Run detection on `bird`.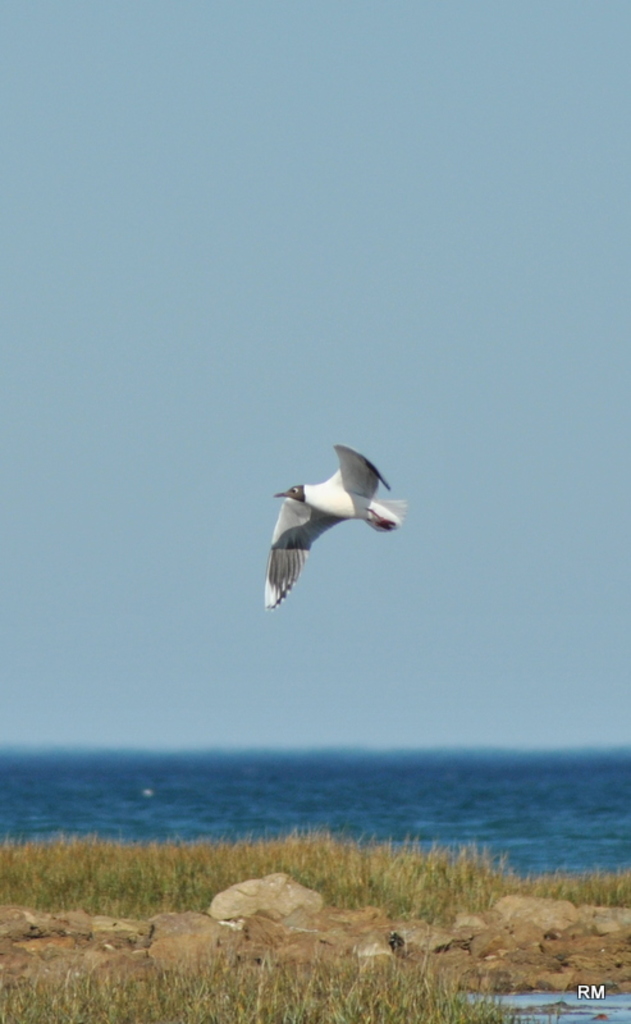
Result: [259,451,403,607].
